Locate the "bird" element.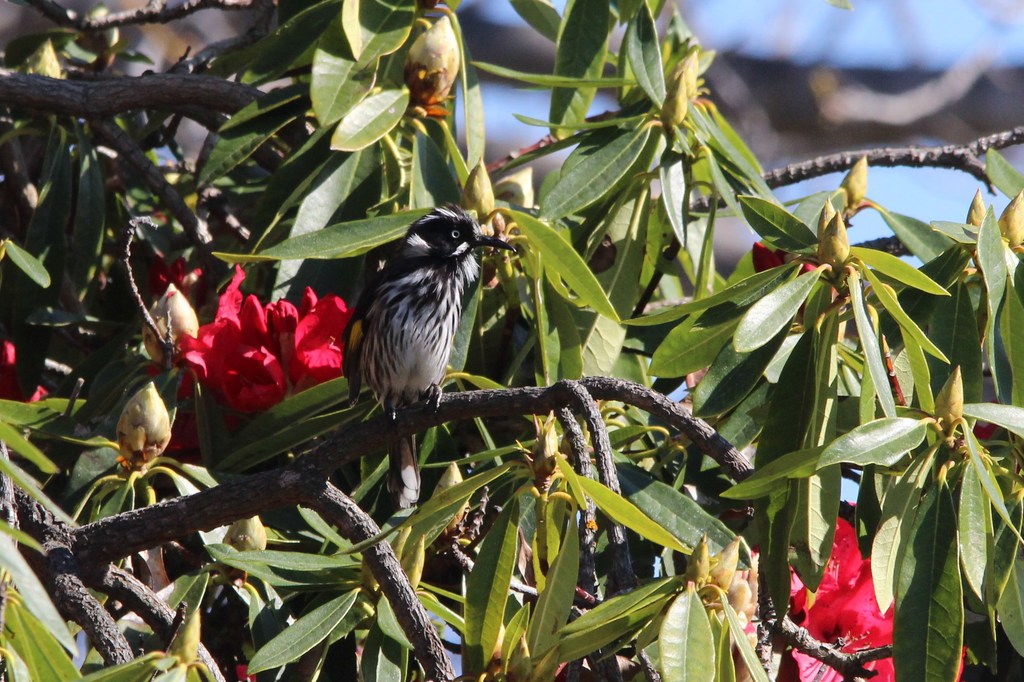
Element bbox: (328,196,534,504).
